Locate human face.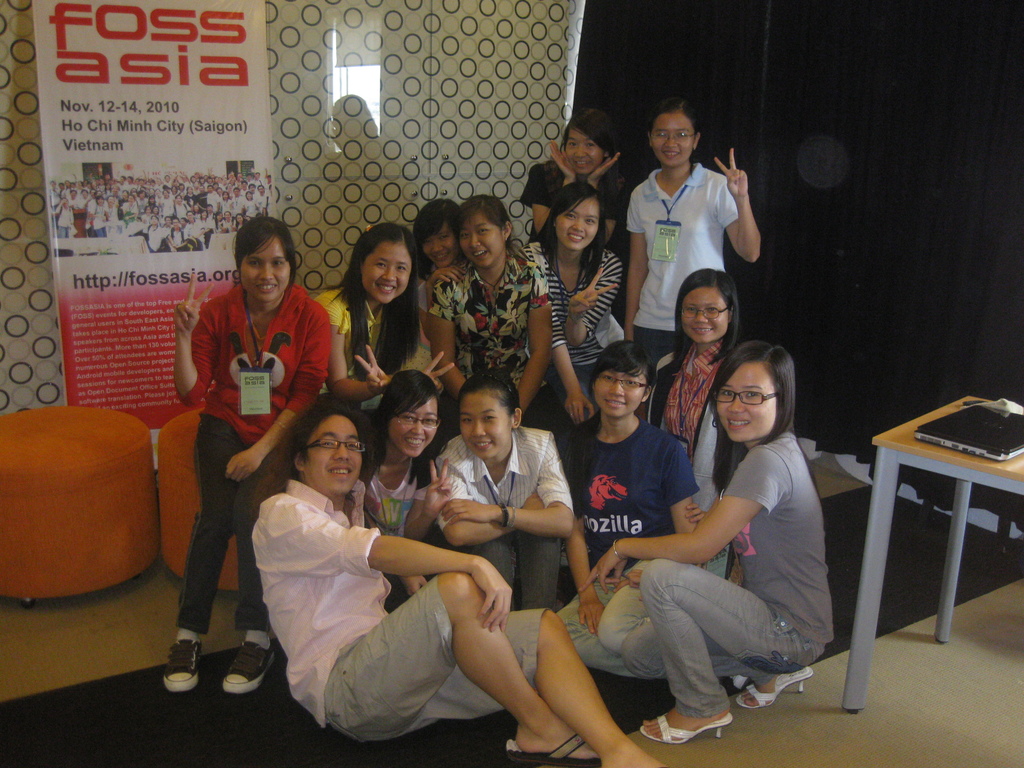
Bounding box: box(464, 209, 506, 268).
